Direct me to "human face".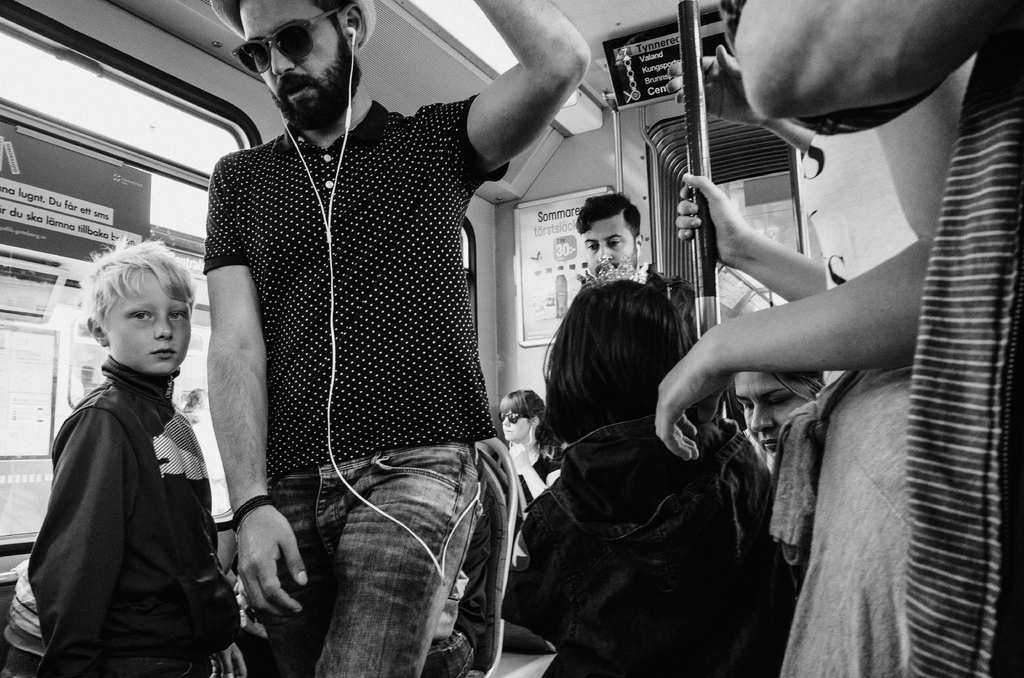
Direction: bbox(584, 223, 636, 277).
